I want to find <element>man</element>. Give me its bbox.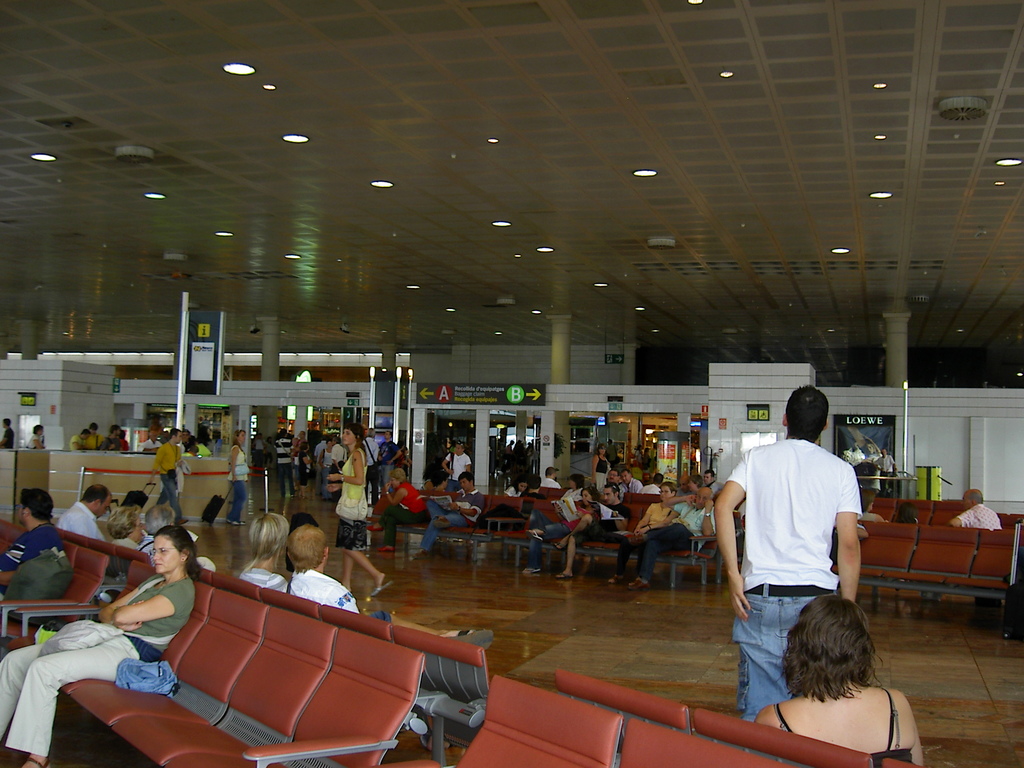
{"x1": 620, "y1": 486, "x2": 713, "y2": 595}.
